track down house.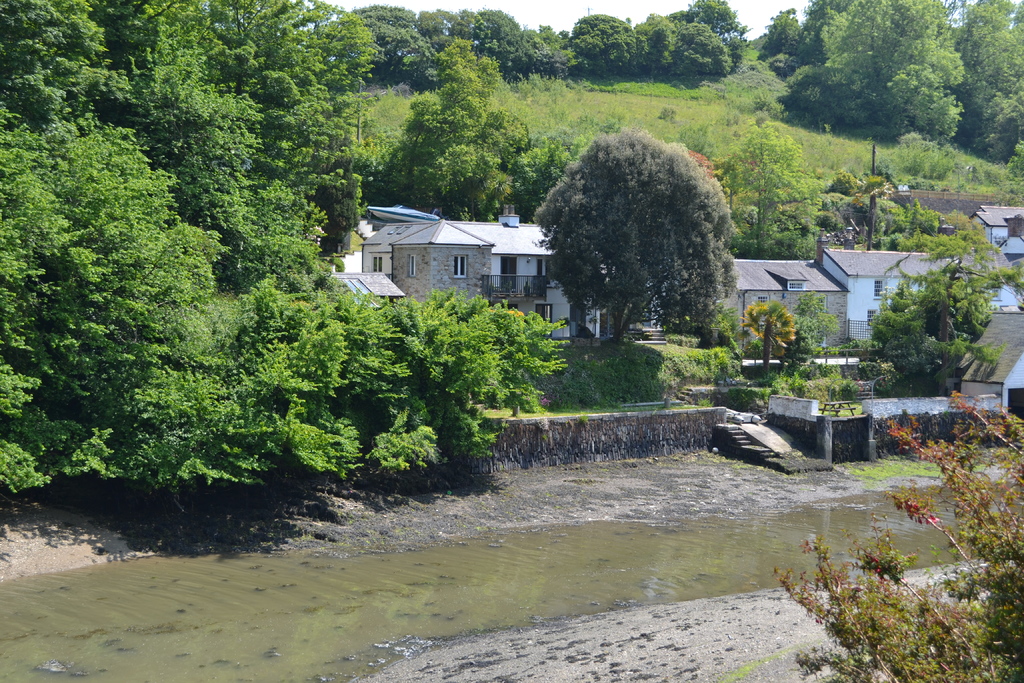
Tracked to Rect(356, 220, 600, 343).
